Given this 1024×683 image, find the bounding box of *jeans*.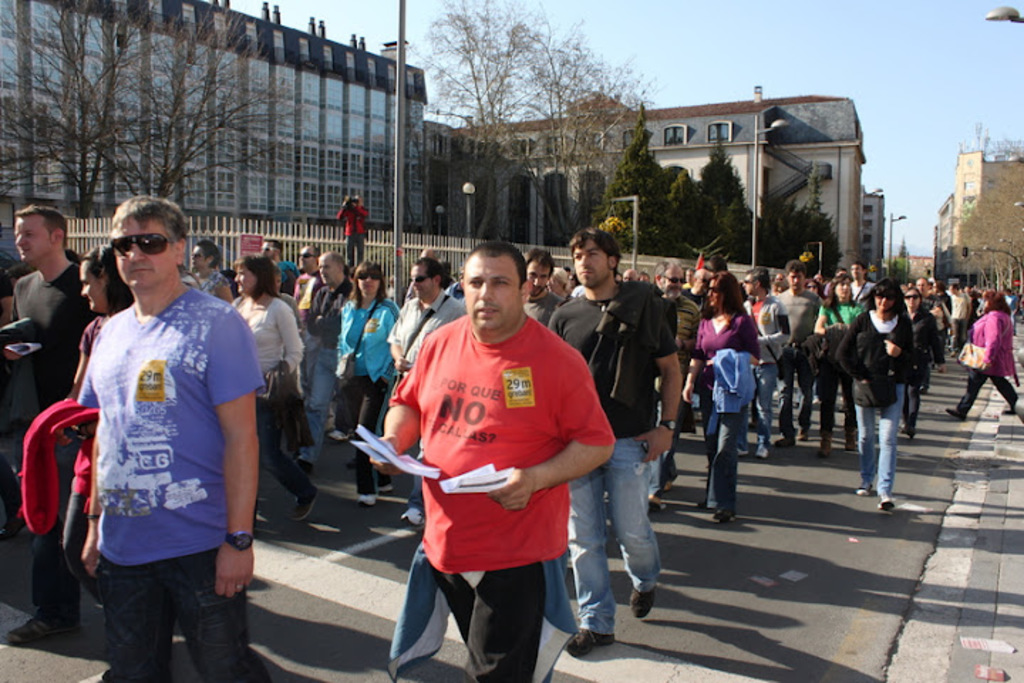
bbox=(40, 437, 100, 622).
